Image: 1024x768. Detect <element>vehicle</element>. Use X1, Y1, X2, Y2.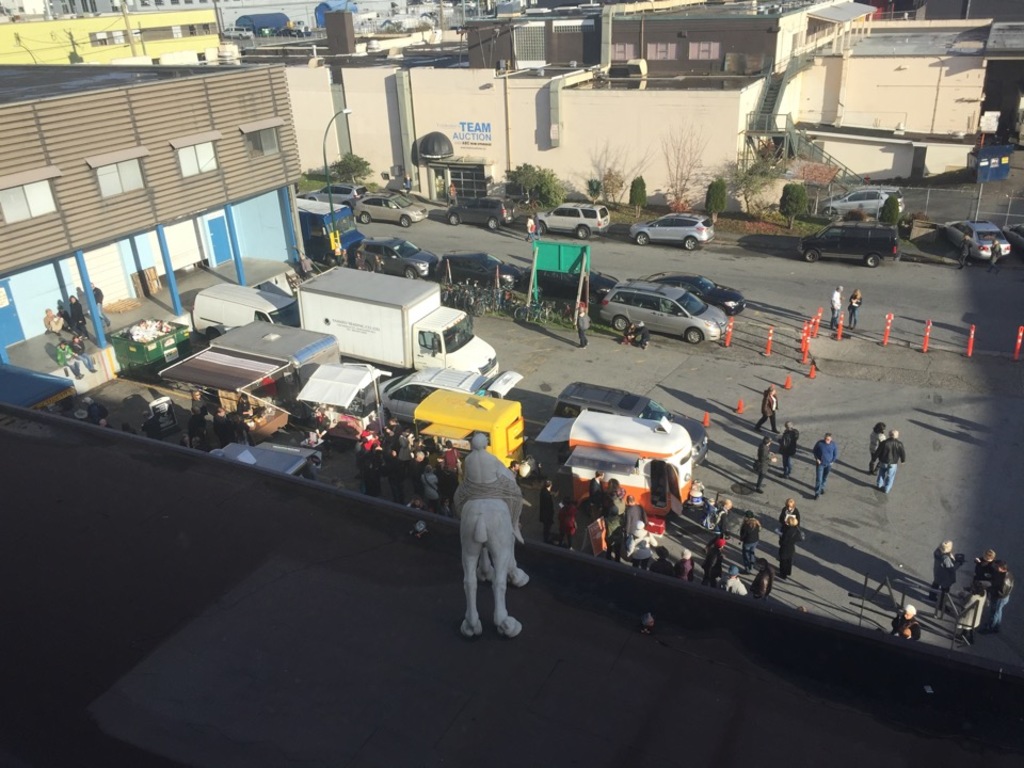
627, 209, 717, 249.
